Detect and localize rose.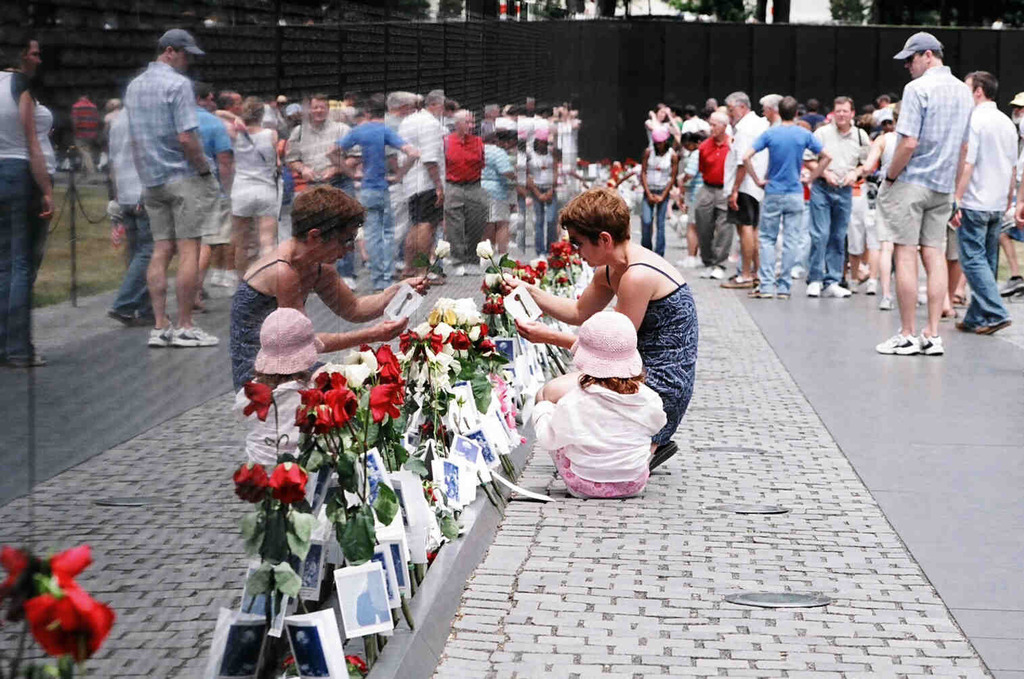
Localized at rect(23, 571, 115, 663).
